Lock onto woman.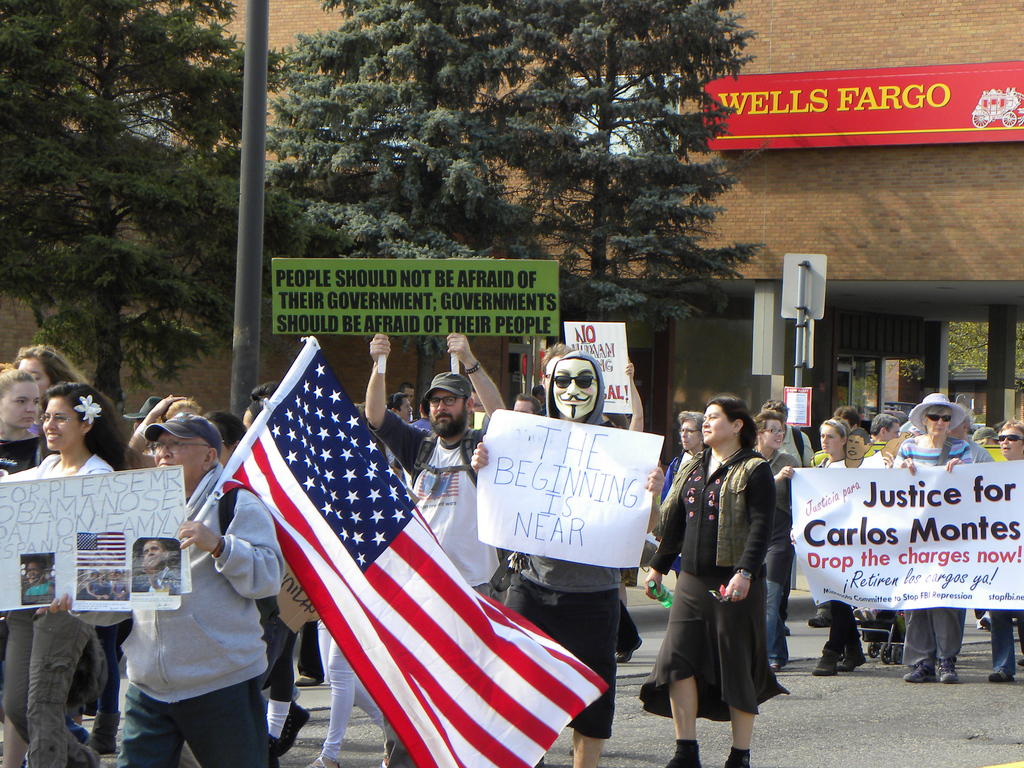
Locked: bbox=(12, 337, 93, 398).
